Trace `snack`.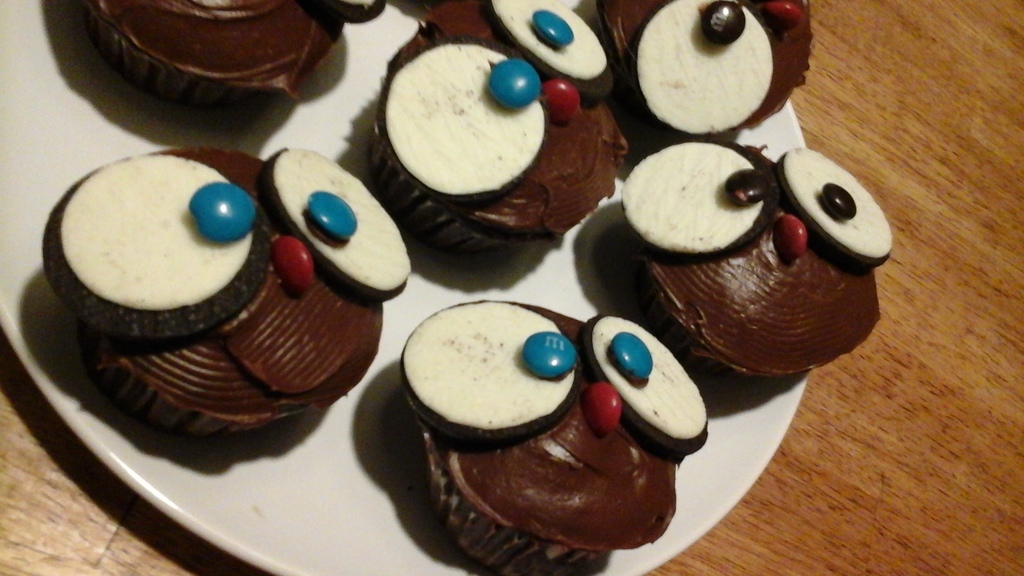
Traced to {"left": 369, "top": 0, "right": 628, "bottom": 261}.
